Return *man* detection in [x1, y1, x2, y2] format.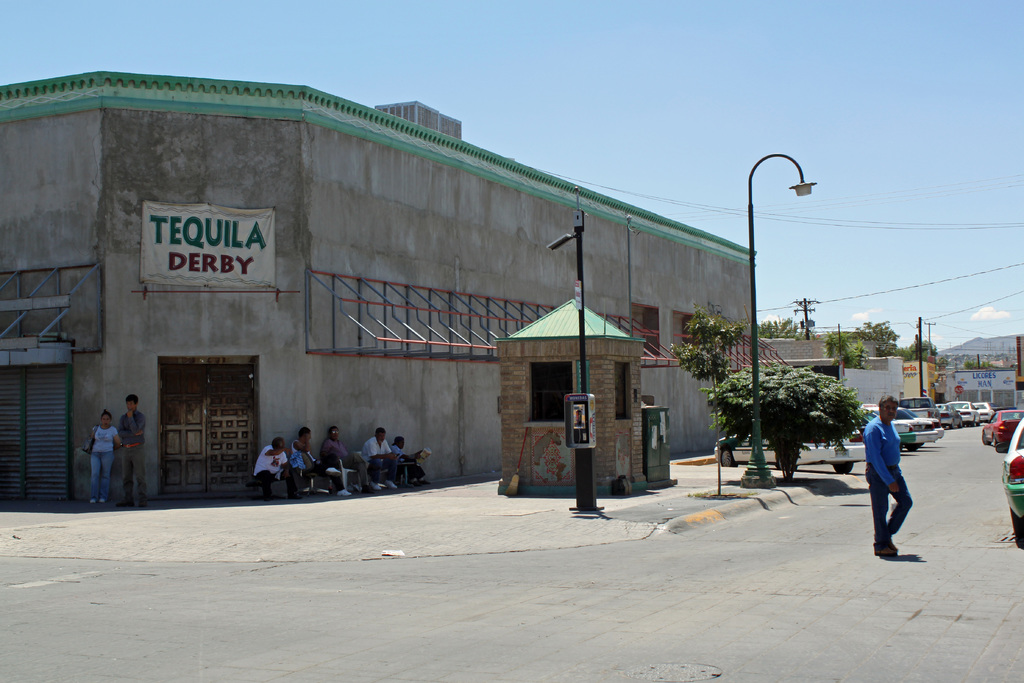
[871, 400, 937, 564].
